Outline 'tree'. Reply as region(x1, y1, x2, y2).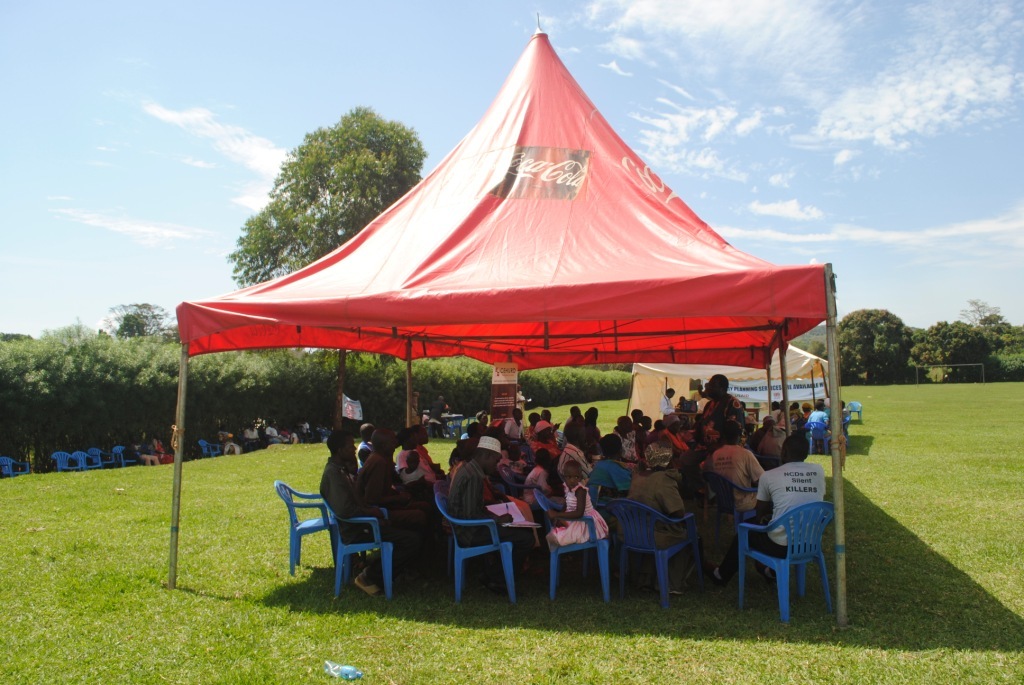
region(100, 301, 172, 350).
